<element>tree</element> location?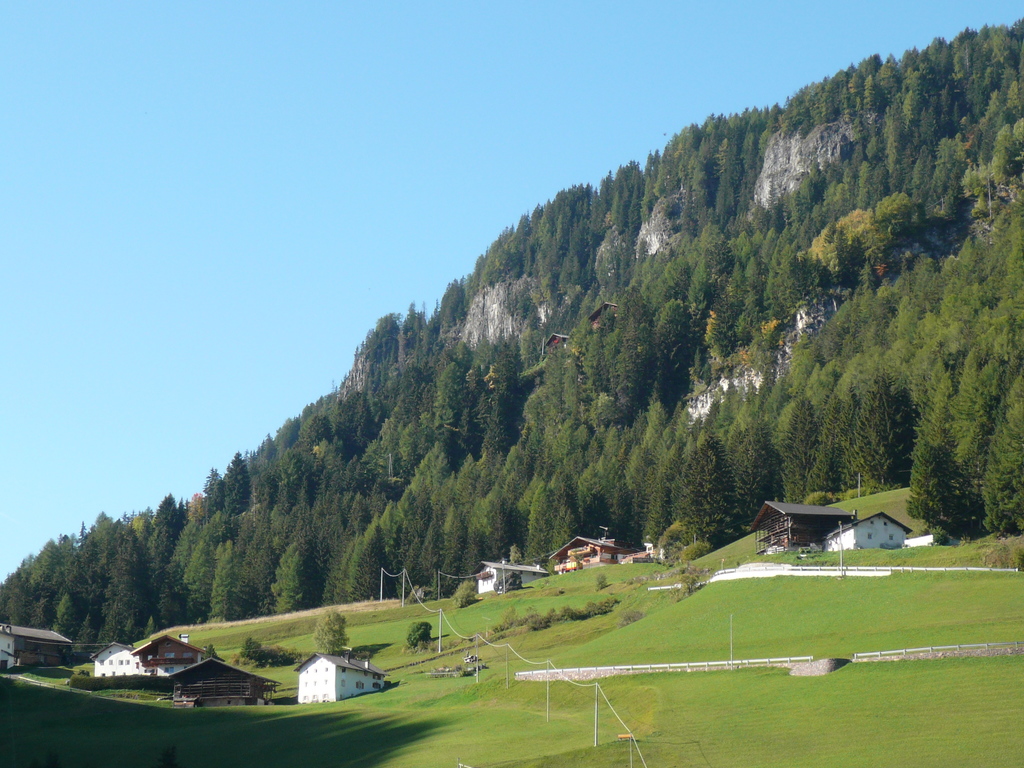
<region>433, 336, 540, 452</region>
